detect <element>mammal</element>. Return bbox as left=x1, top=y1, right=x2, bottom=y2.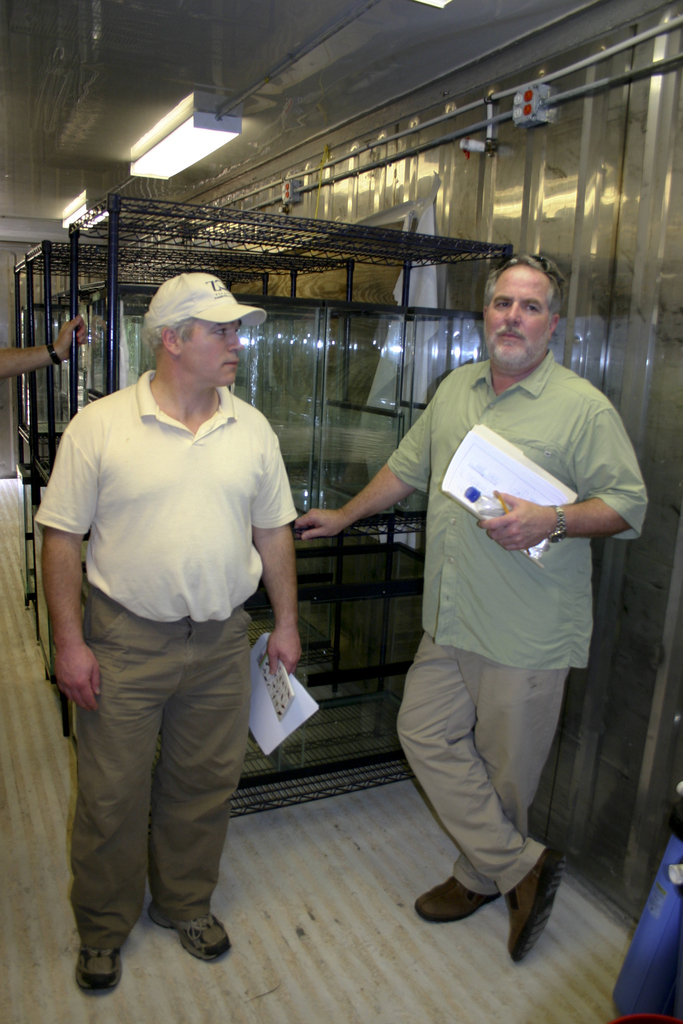
left=0, top=309, right=92, bottom=384.
